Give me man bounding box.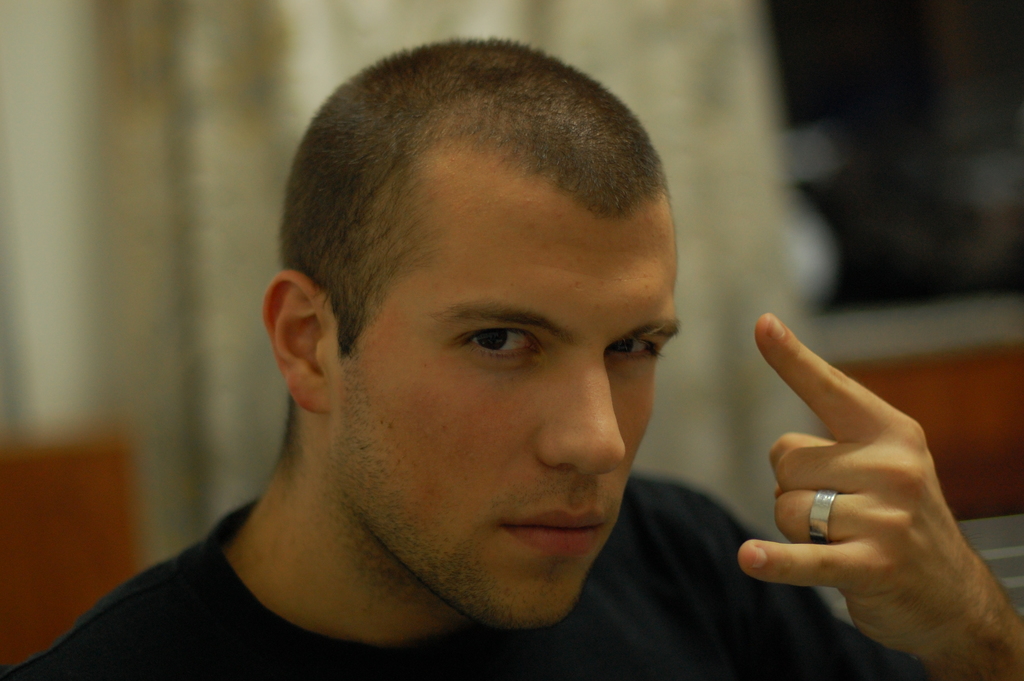
0,36,1023,680.
